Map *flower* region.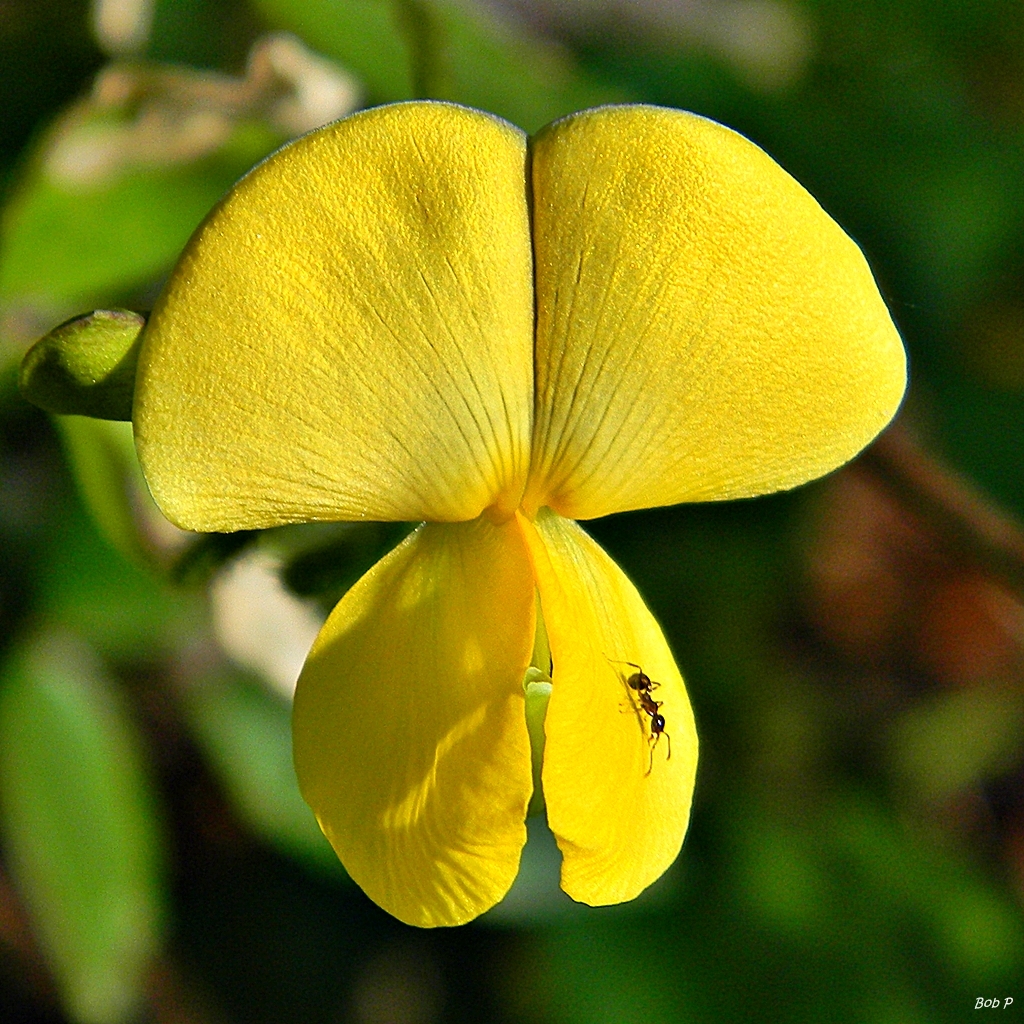
Mapped to 81 58 870 840.
